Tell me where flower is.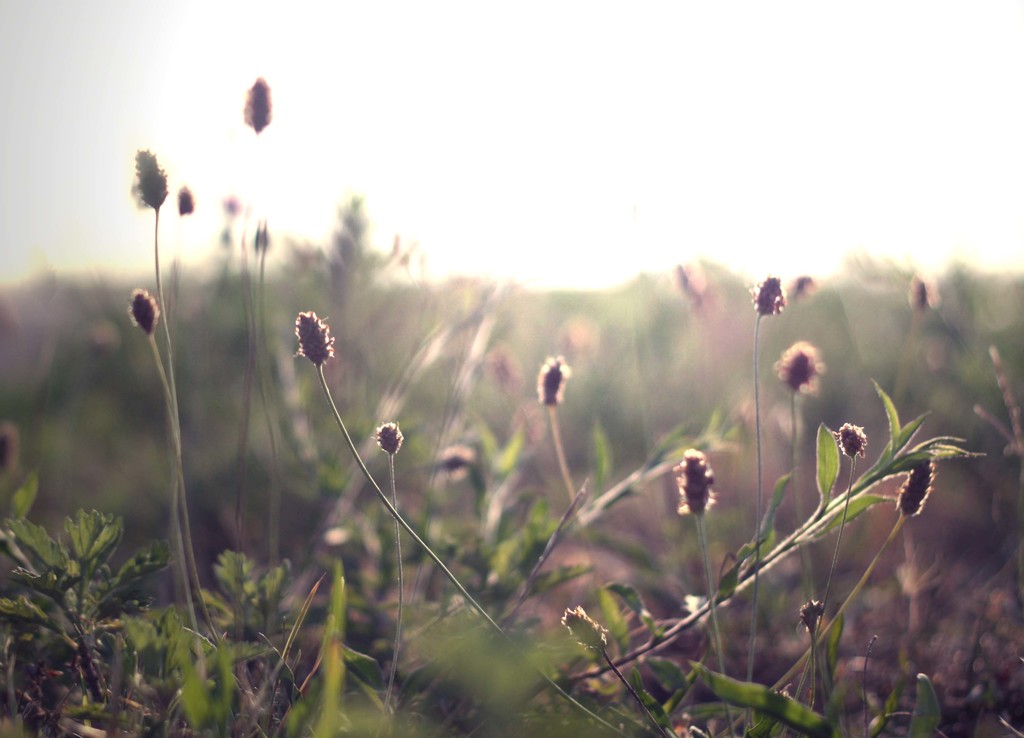
flower is at bbox(129, 145, 168, 212).
